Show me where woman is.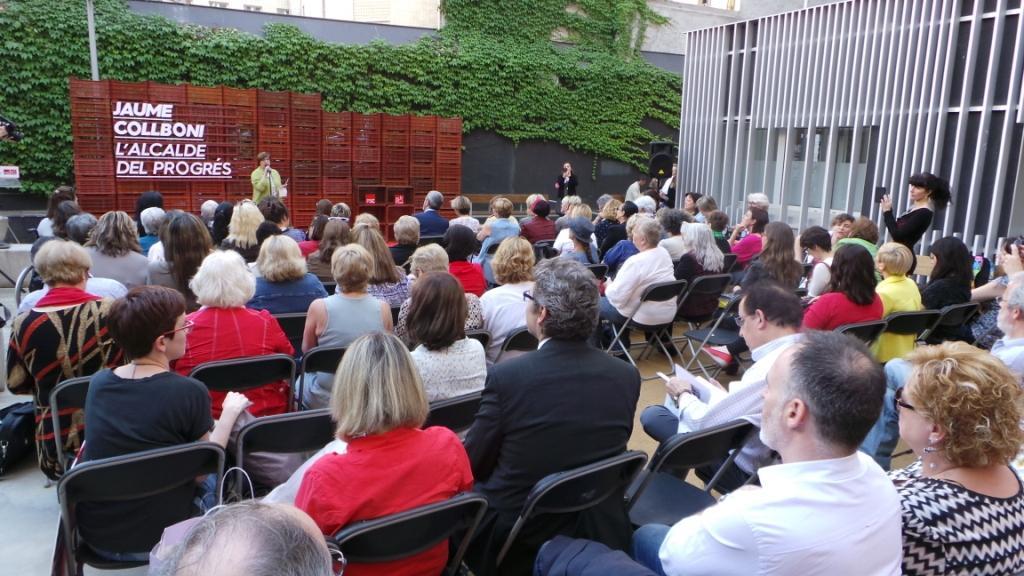
woman is at detection(37, 186, 81, 236).
